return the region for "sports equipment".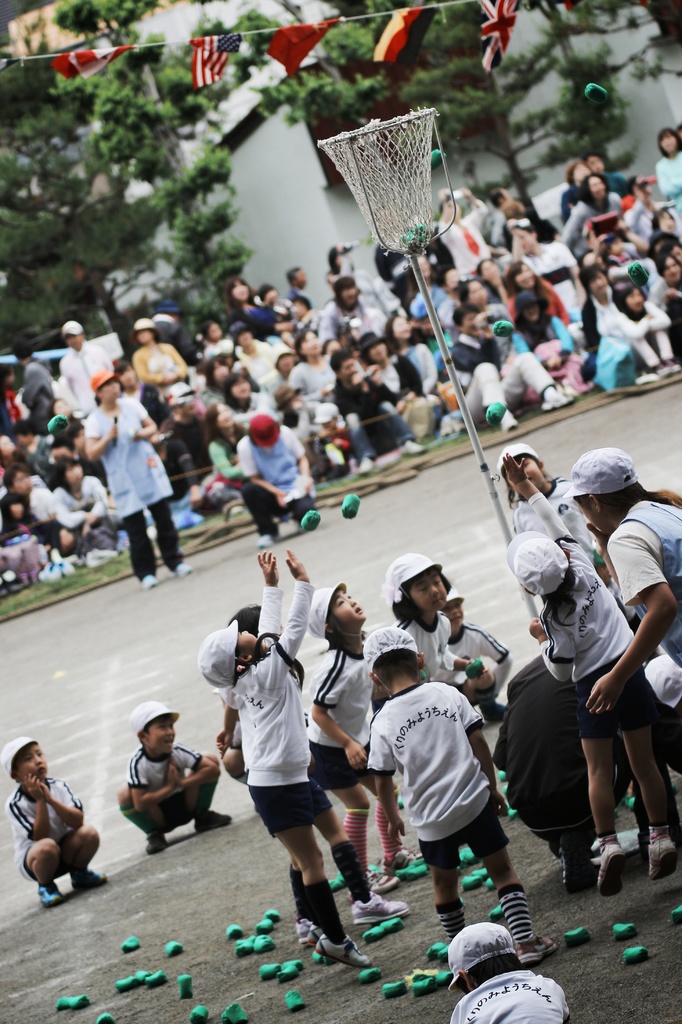
box(316, 106, 542, 634).
